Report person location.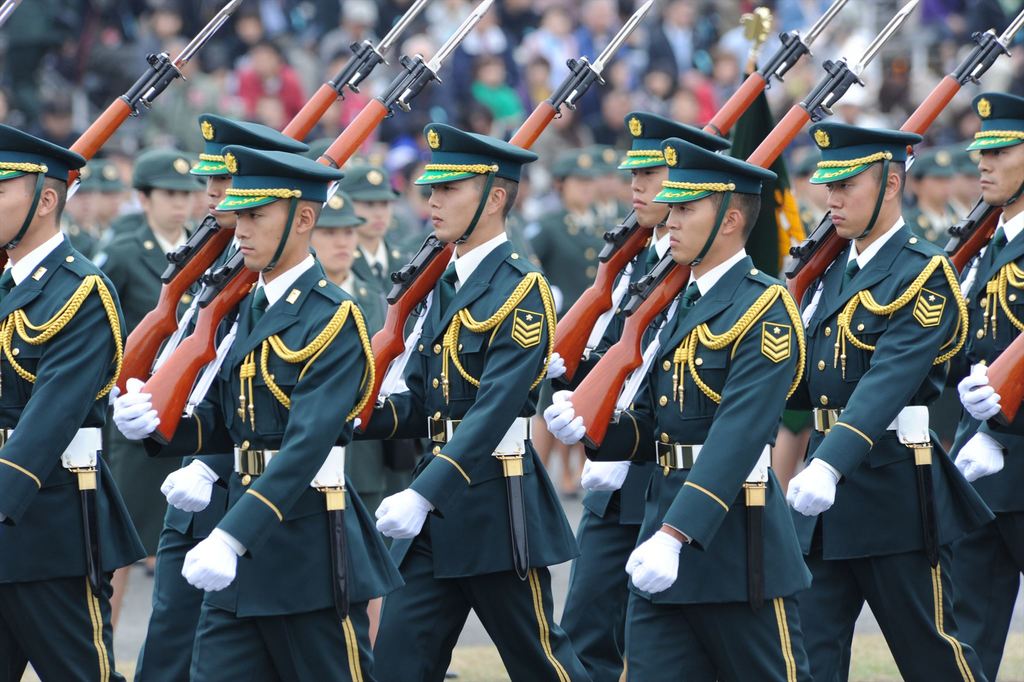
Report: <region>338, 122, 596, 681</region>.
